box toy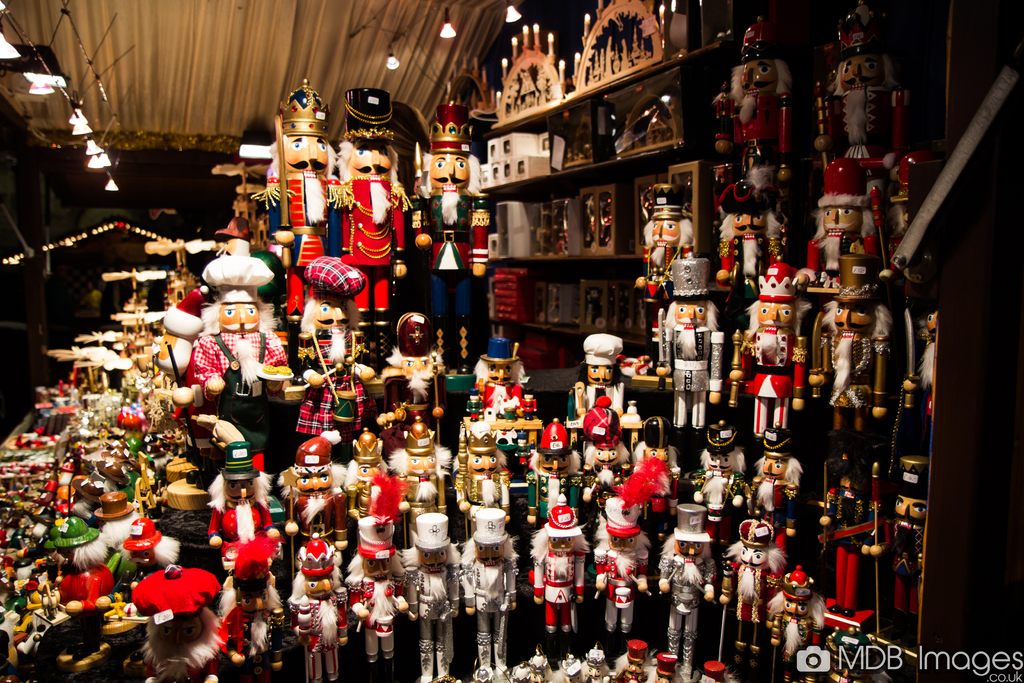
[x1=257, y1=86, x2=348, y2=286]
